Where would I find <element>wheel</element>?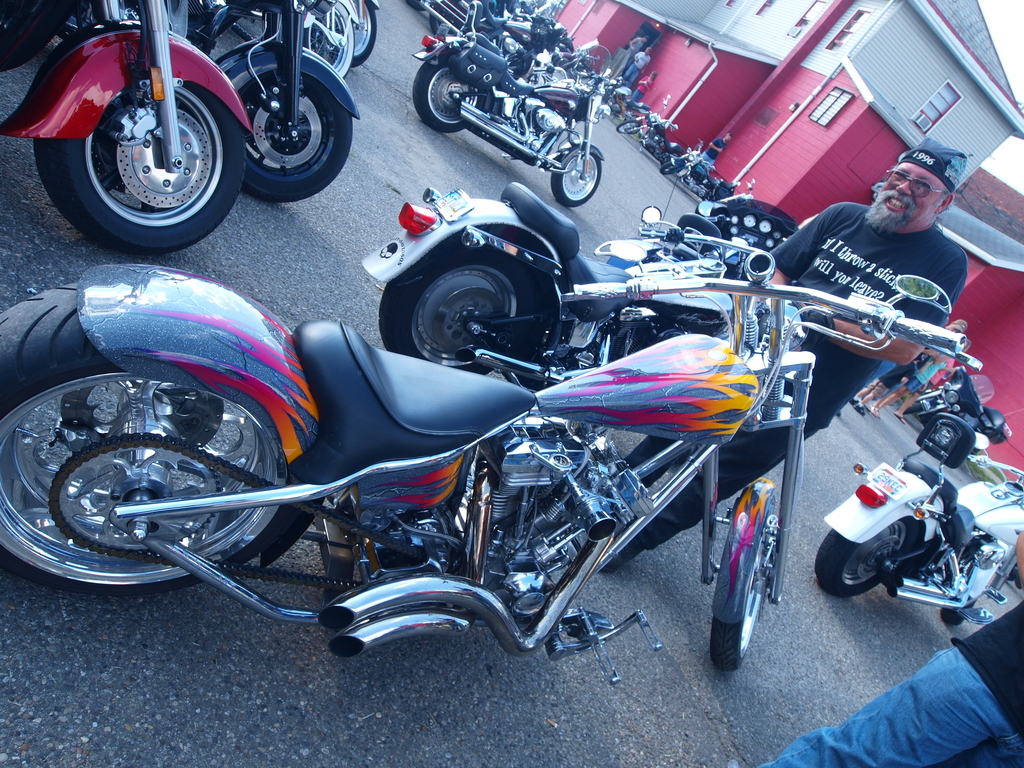
At 432,7,461,35.
